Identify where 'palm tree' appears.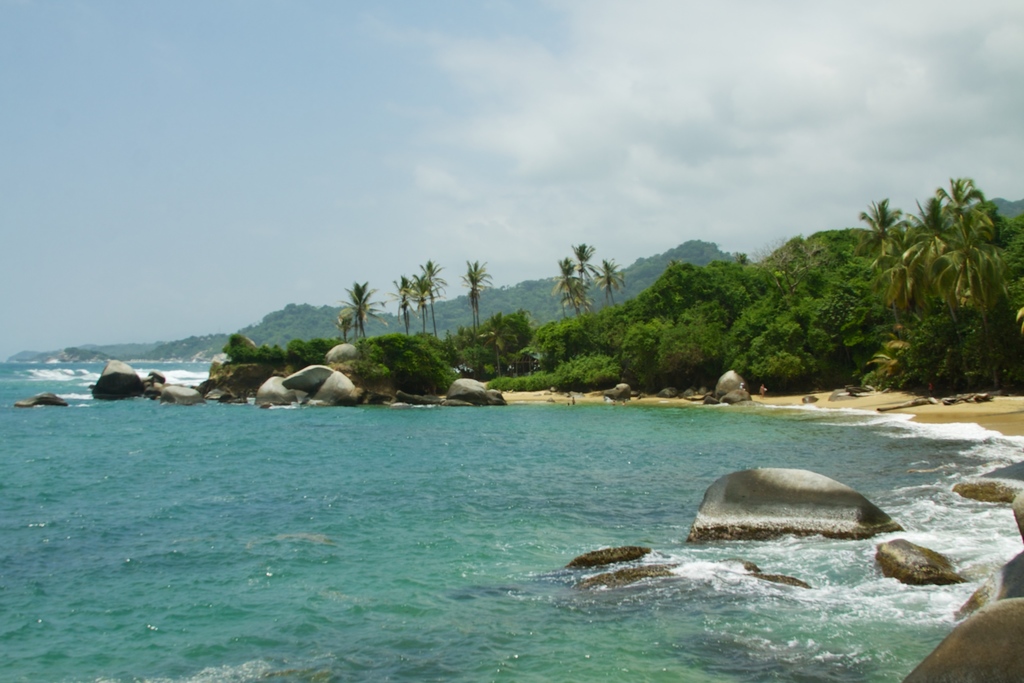
Appears at left=875, top=202, right=932, bottom=387.
